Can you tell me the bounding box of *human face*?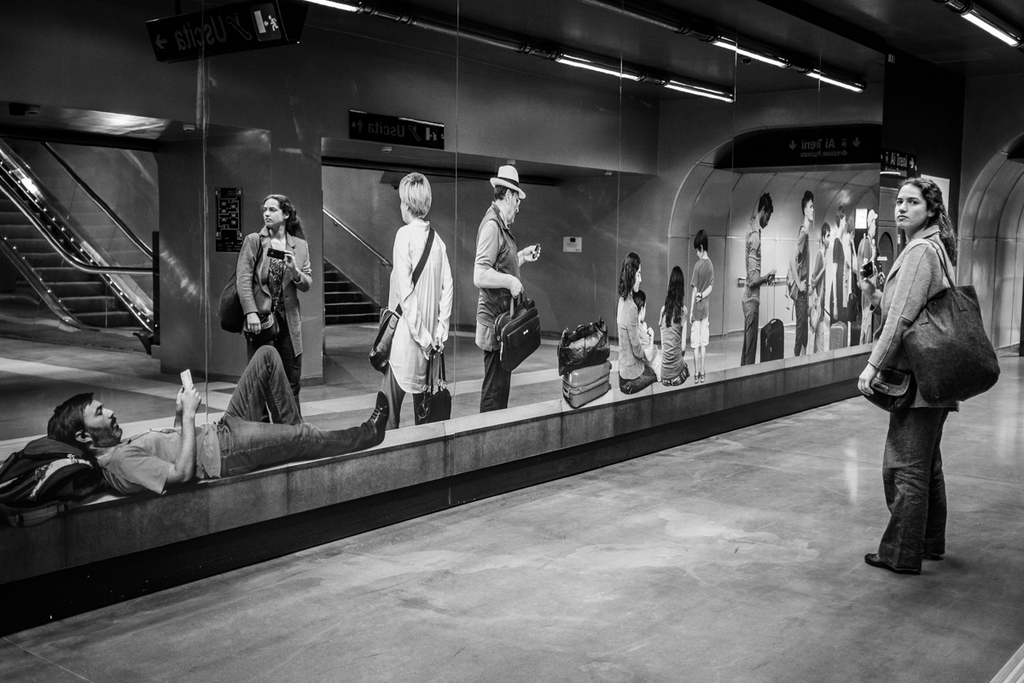
(x1=806, y1=202, x2=817, y2=222).
